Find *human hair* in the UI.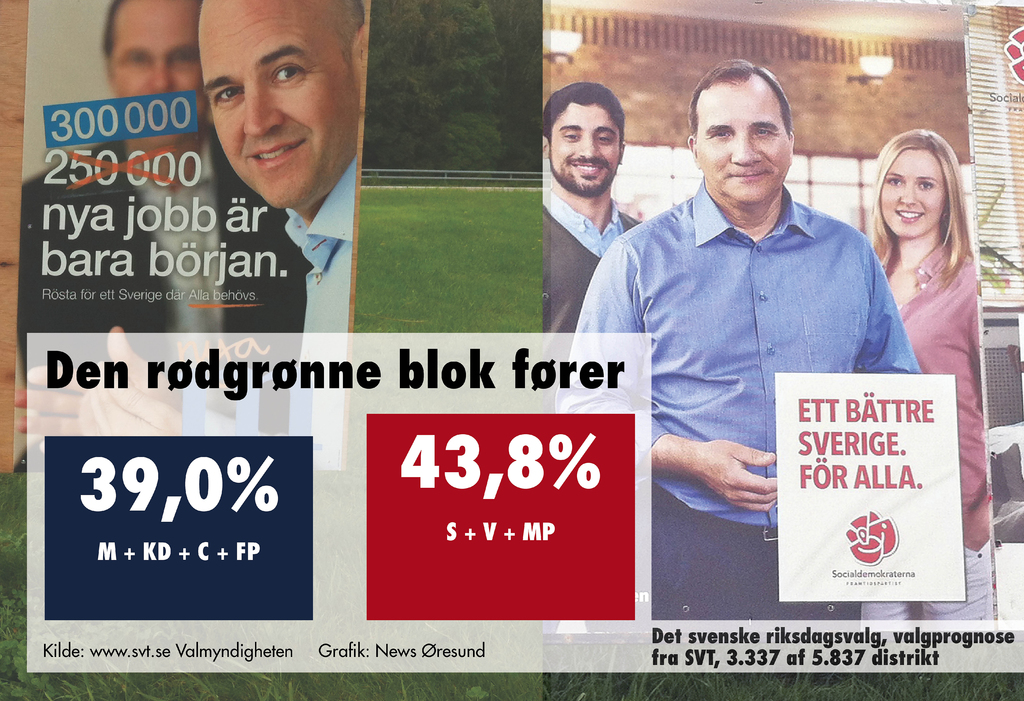
UI element at box(542, 78, 626, 144).
